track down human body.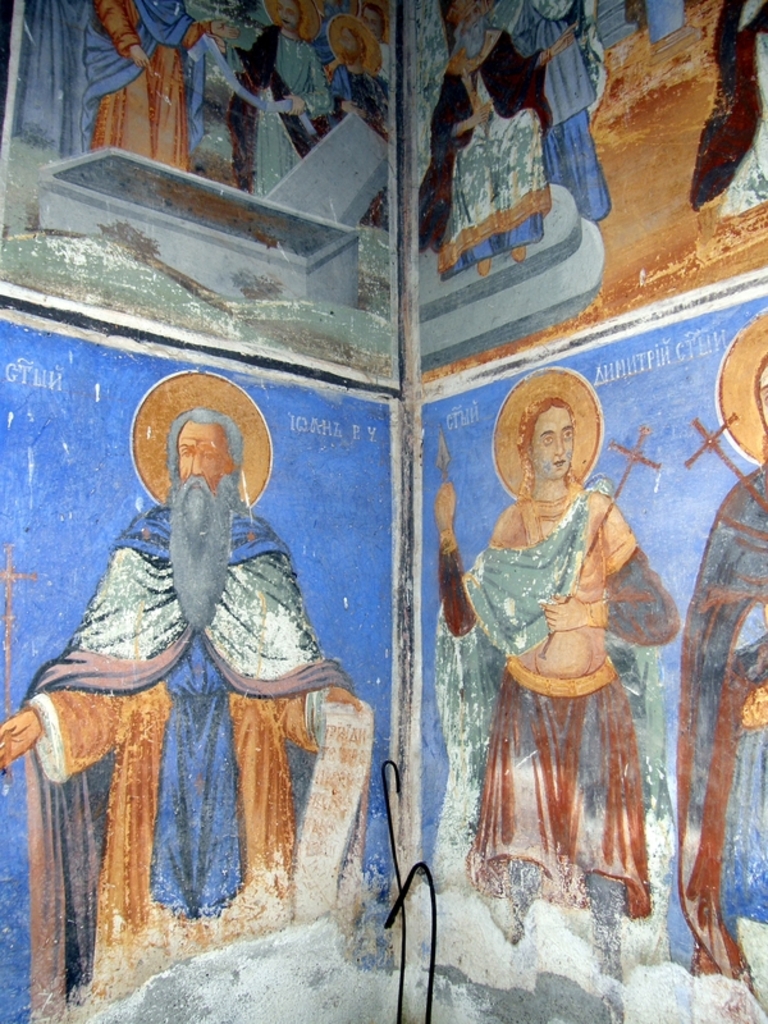
Tracked to l=680, t=342, r=767, b=1005.
